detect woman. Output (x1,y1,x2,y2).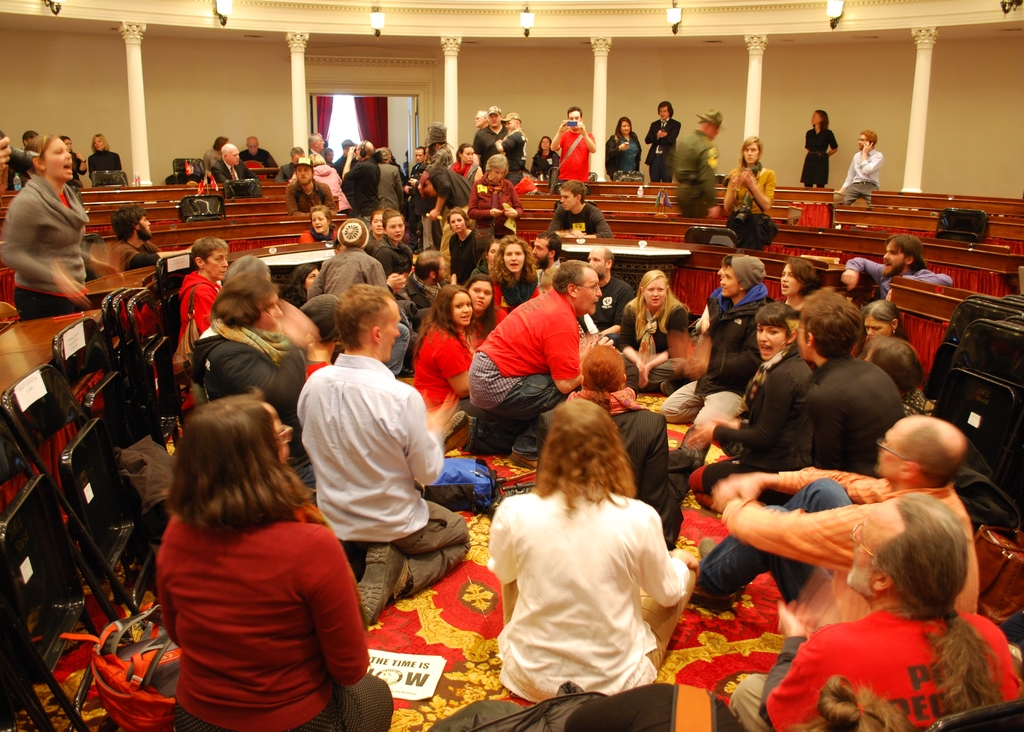
(604,113,644,175).
